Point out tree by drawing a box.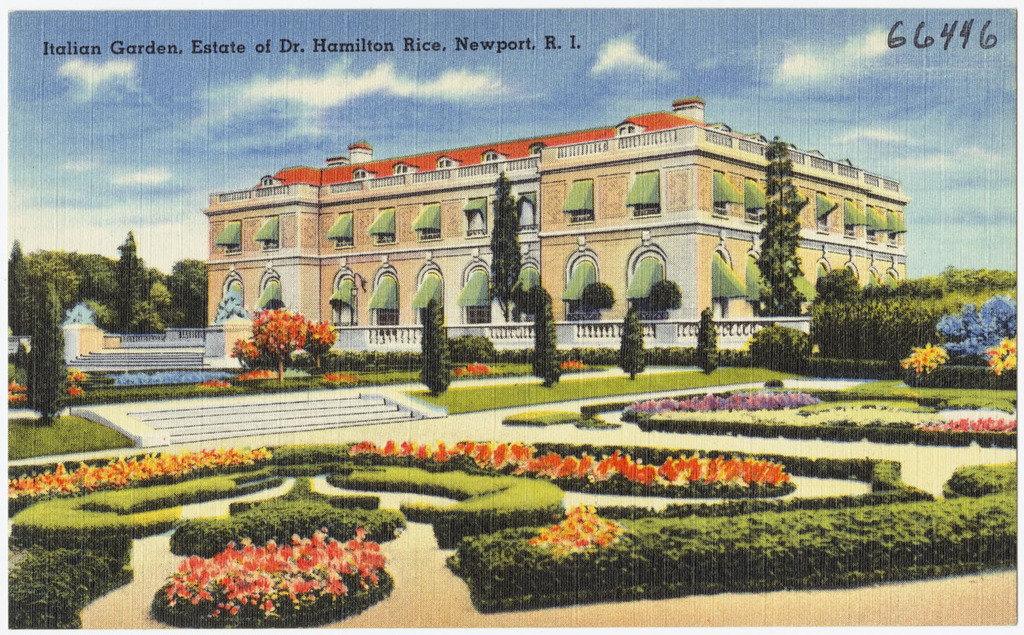
<bbox>812, 267, 864, 300</bbox>.
